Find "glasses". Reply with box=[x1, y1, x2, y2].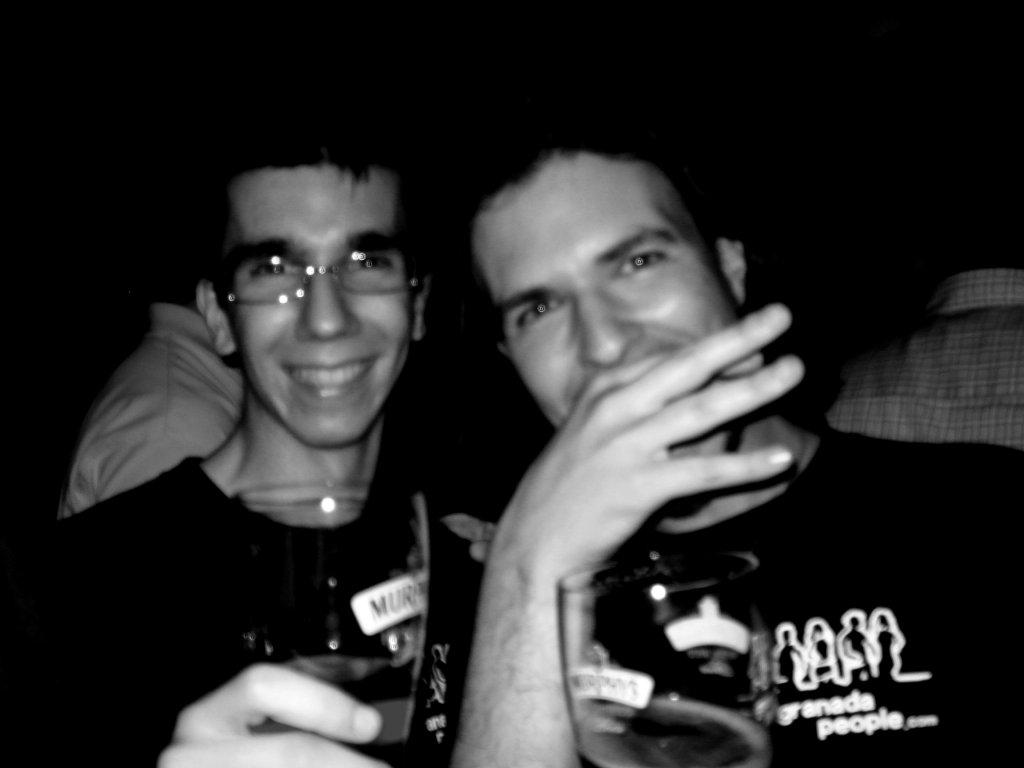
box=[207, 243, 431, 311].
